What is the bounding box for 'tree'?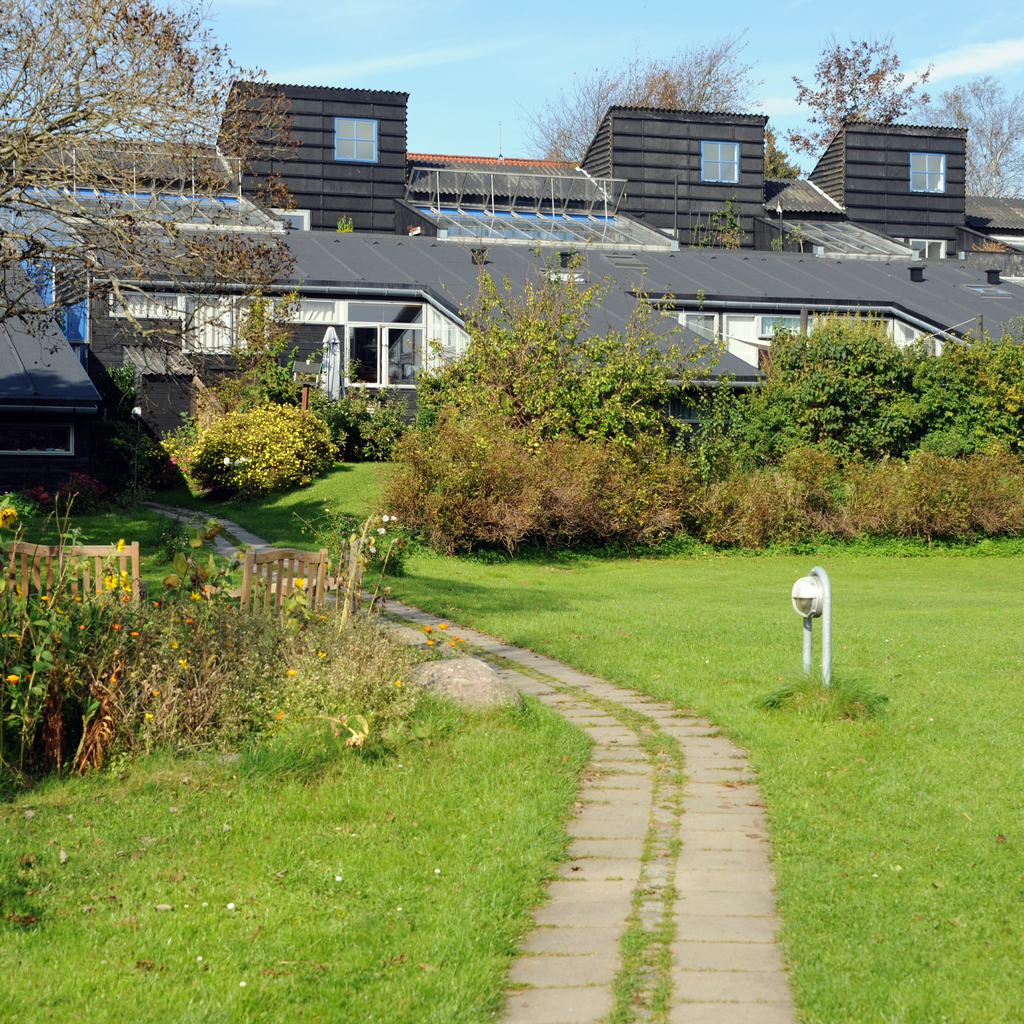
detection(1, 0, 296, 376).
